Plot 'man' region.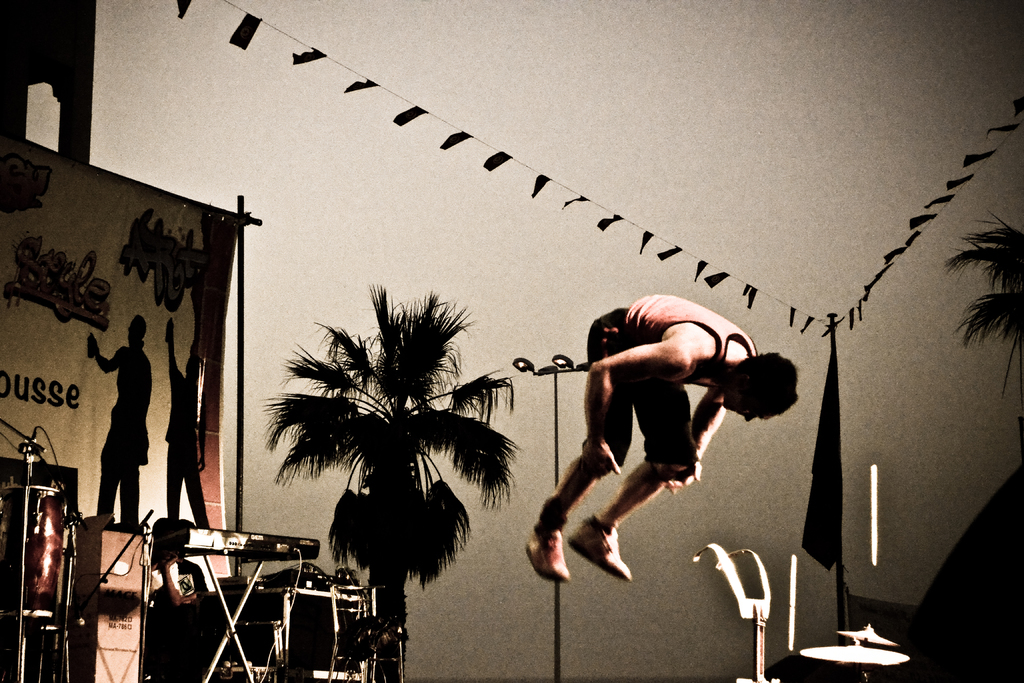
Plotted at select_region(512, 290, 796, 584).
